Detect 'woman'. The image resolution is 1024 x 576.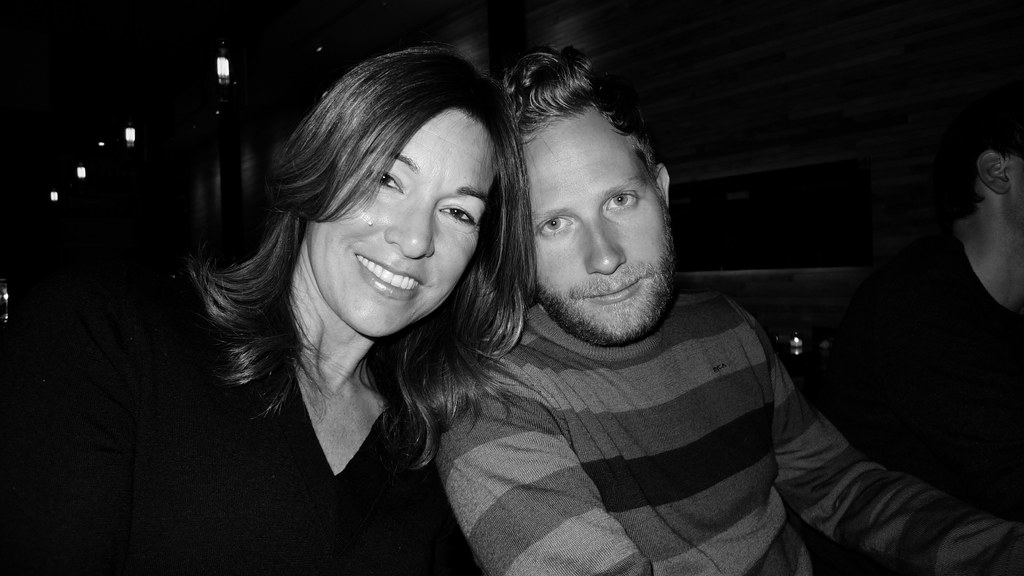
bbox=[152, 51, 550, 575].
